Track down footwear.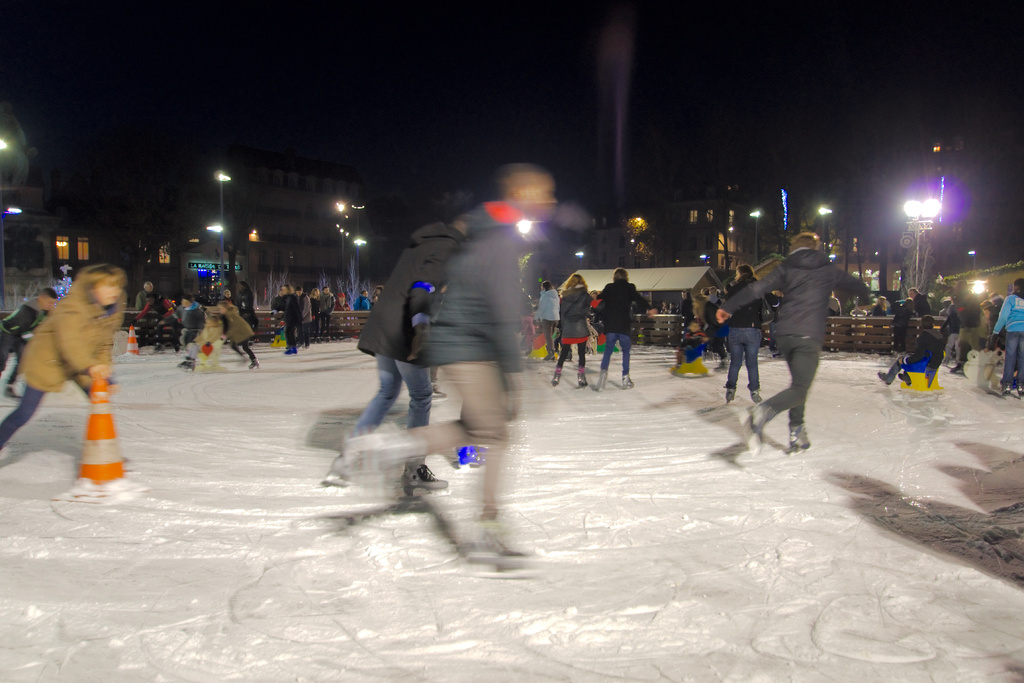
Tracked to locate(785, 420, 809, 454).
